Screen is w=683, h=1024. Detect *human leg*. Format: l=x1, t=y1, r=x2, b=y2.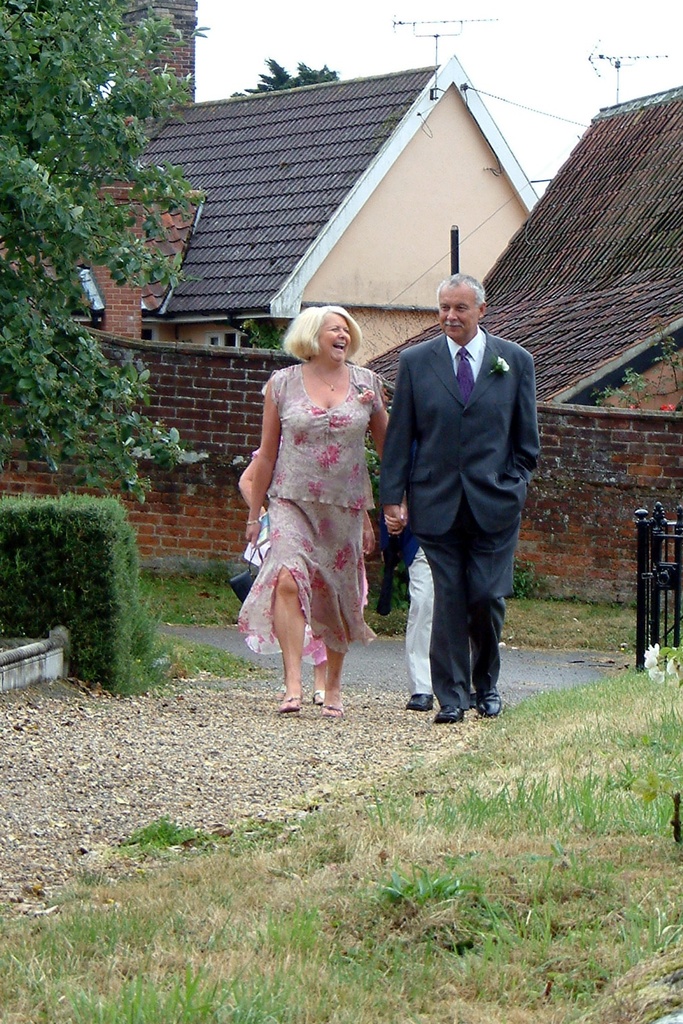
l=402, t=536, r=436, b=709.
